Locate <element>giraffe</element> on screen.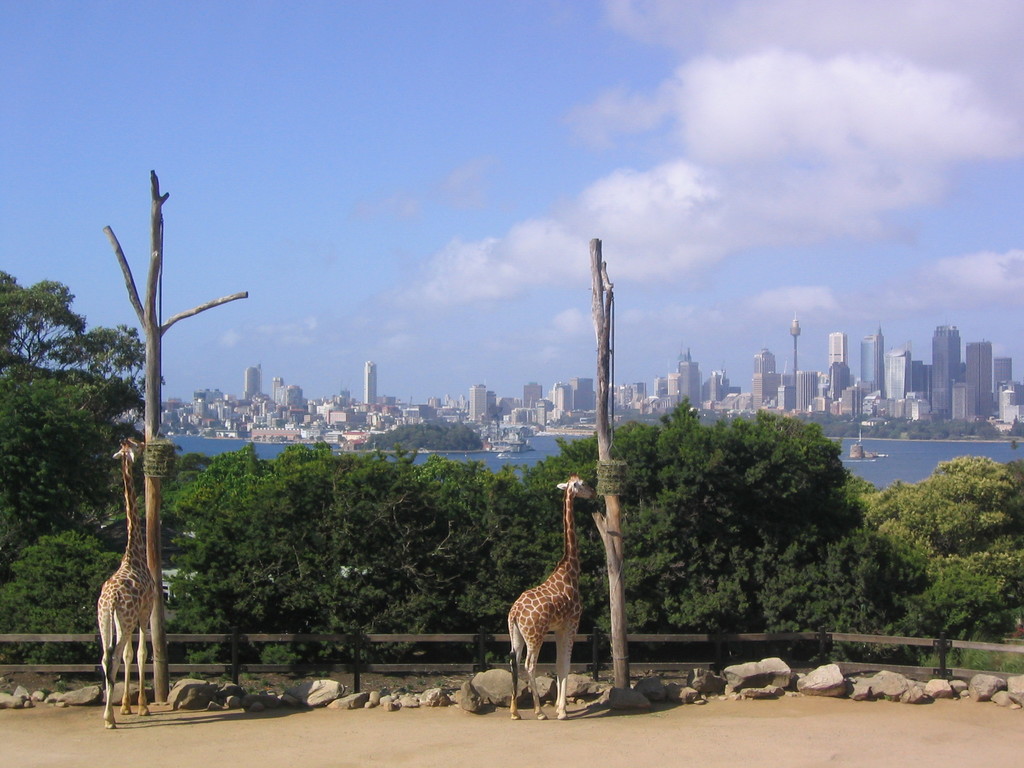
On screen at {"left": 504, "top": 470, "right": 597, "bottom": 720}.
